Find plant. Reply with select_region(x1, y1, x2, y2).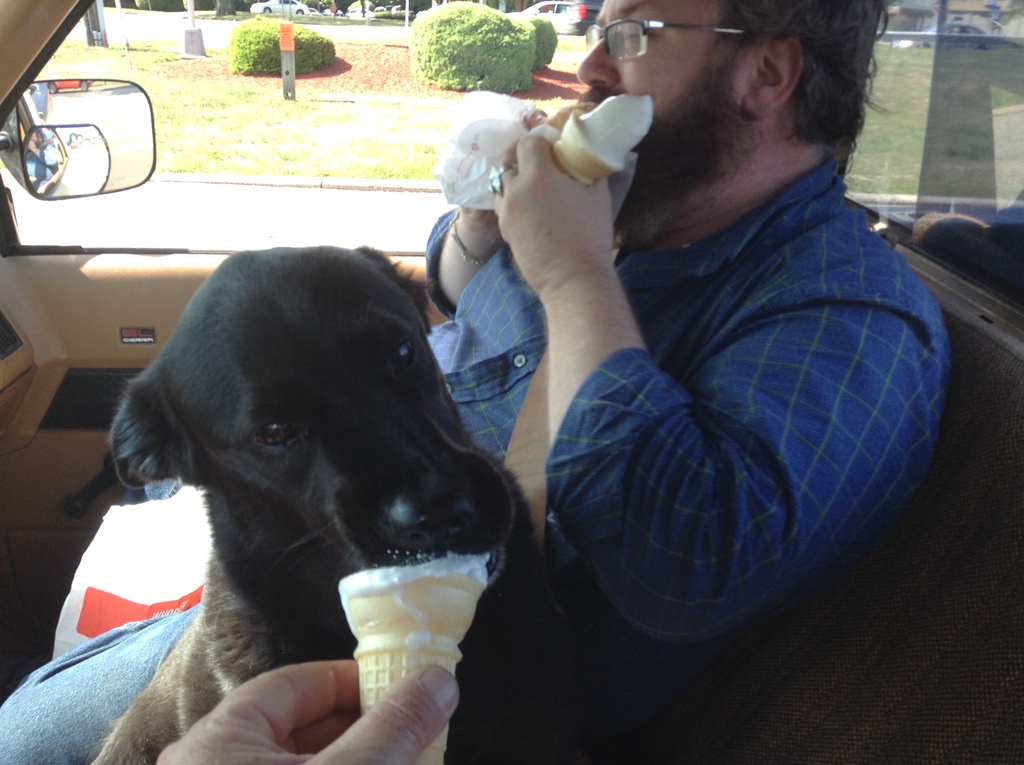
select_region(515, 15, 561, 69).
